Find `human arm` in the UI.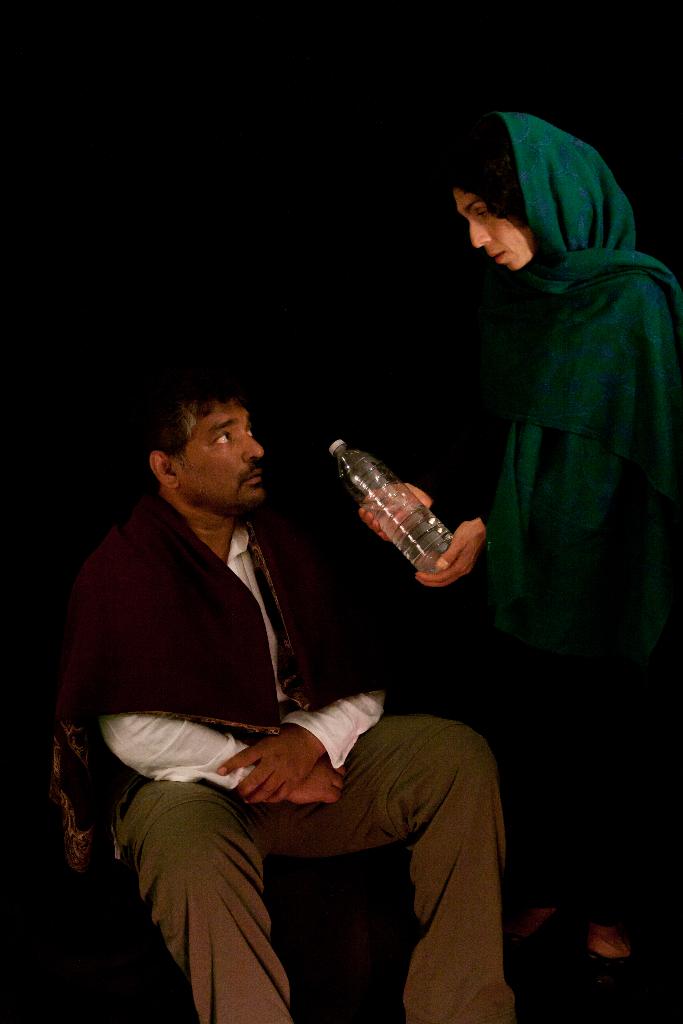
UI element at select_region(213, 687, 391, 805).
